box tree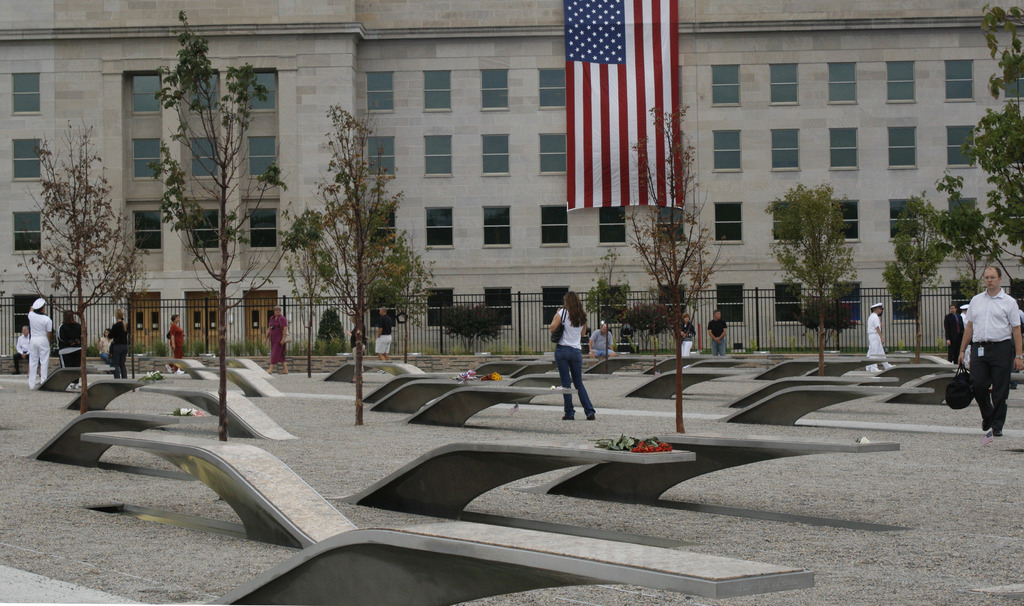
(141, 8, 299, 441)
